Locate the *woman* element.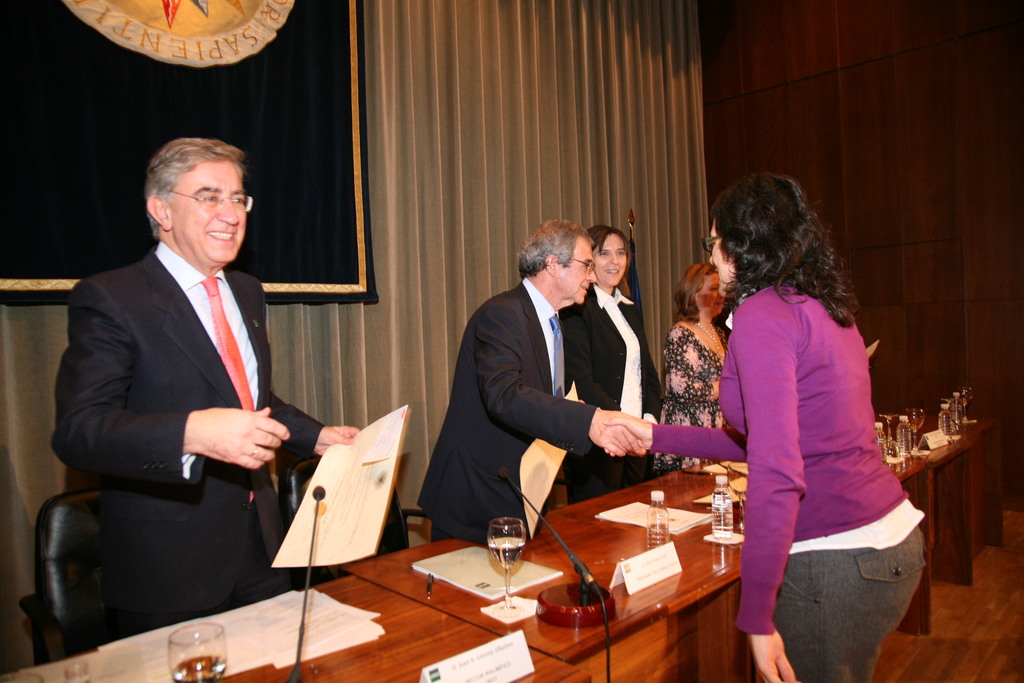
Element bbox: [656, 261, 737, 479].
